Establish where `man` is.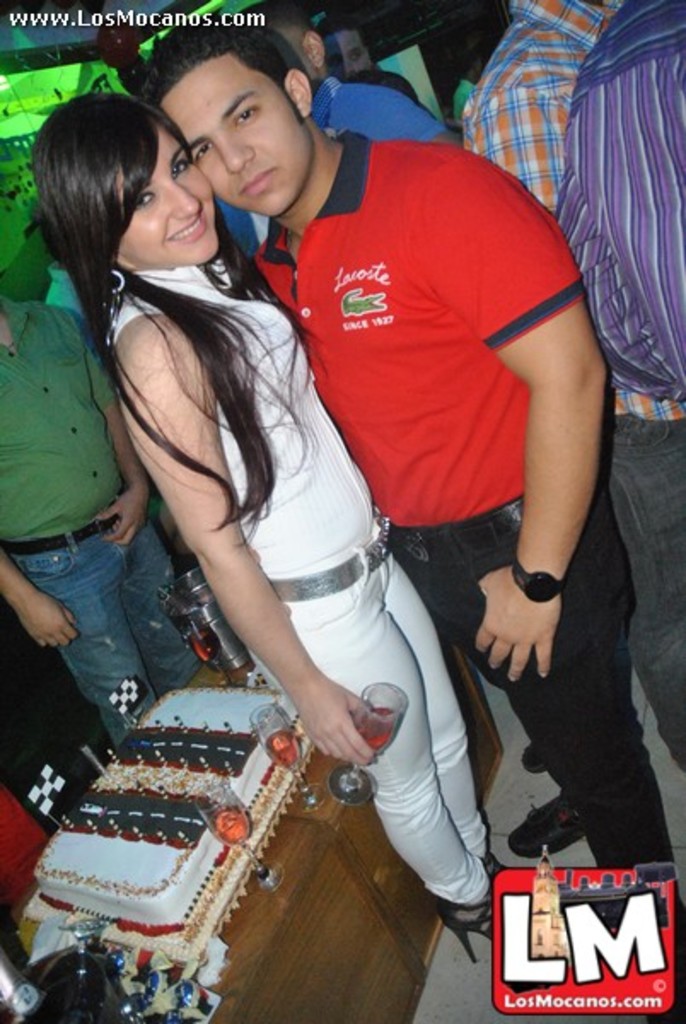
Established at Rect(551, 0, 684, 406).
